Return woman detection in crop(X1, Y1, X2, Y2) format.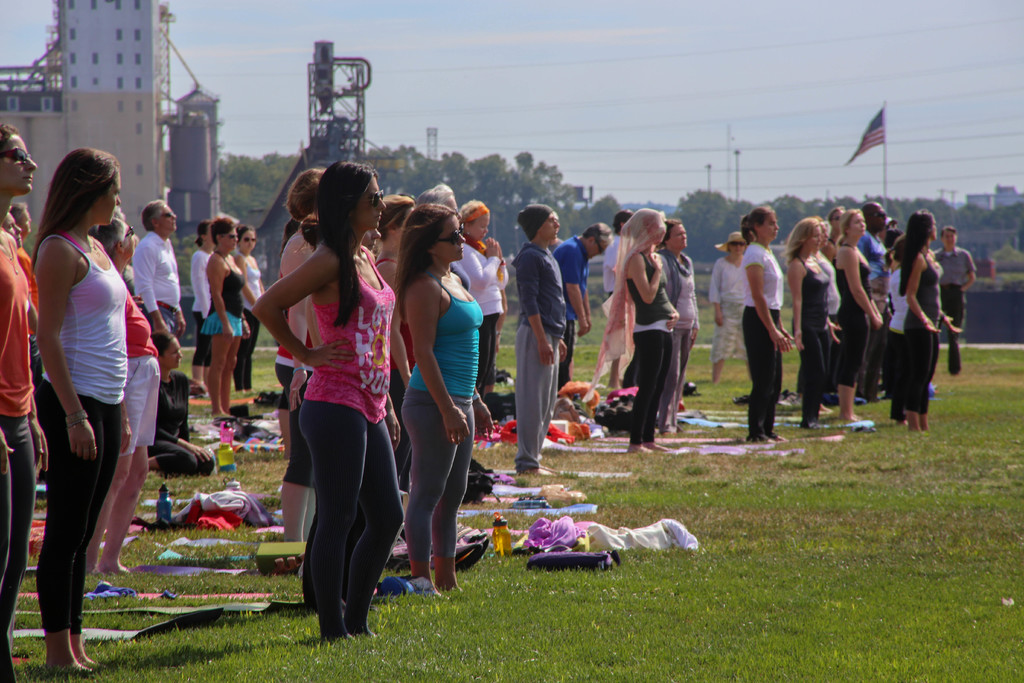
crop(276, 172, 325, 538).
